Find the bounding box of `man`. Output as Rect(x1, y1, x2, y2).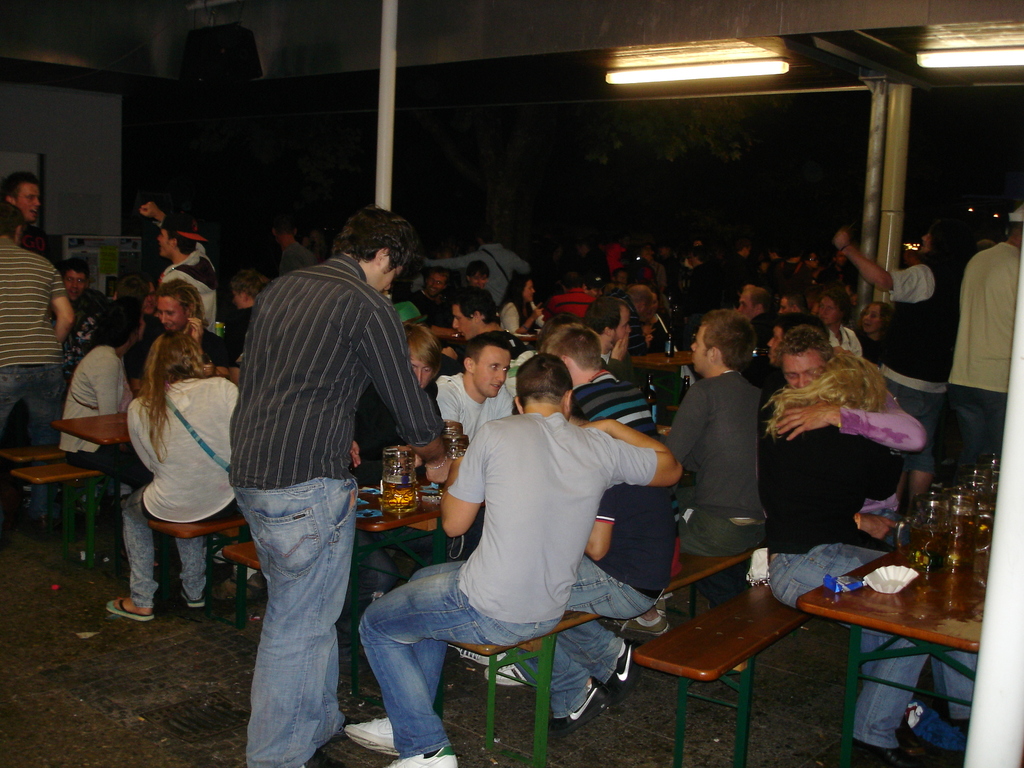
Rect(831, 230, 964, 520).
